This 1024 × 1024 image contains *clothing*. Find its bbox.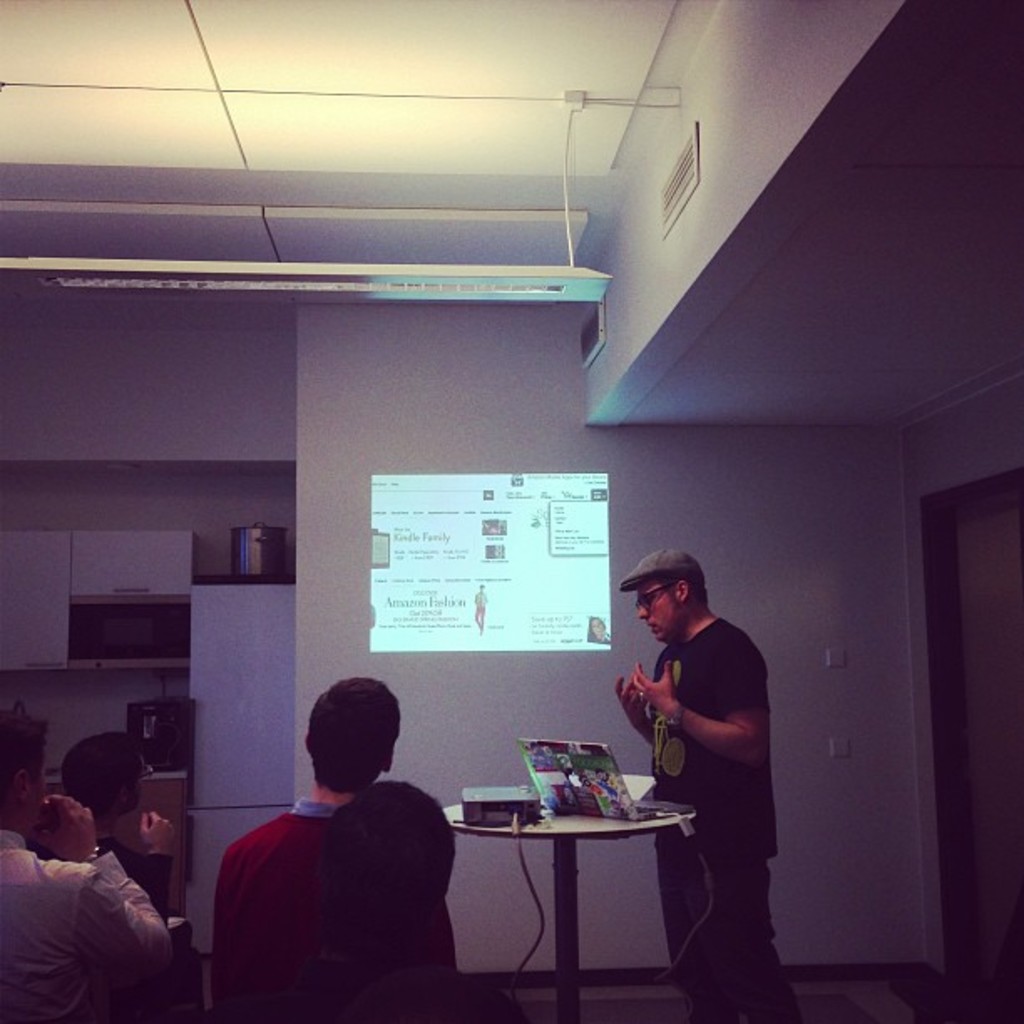
box(3, 828, 172, 1022).
